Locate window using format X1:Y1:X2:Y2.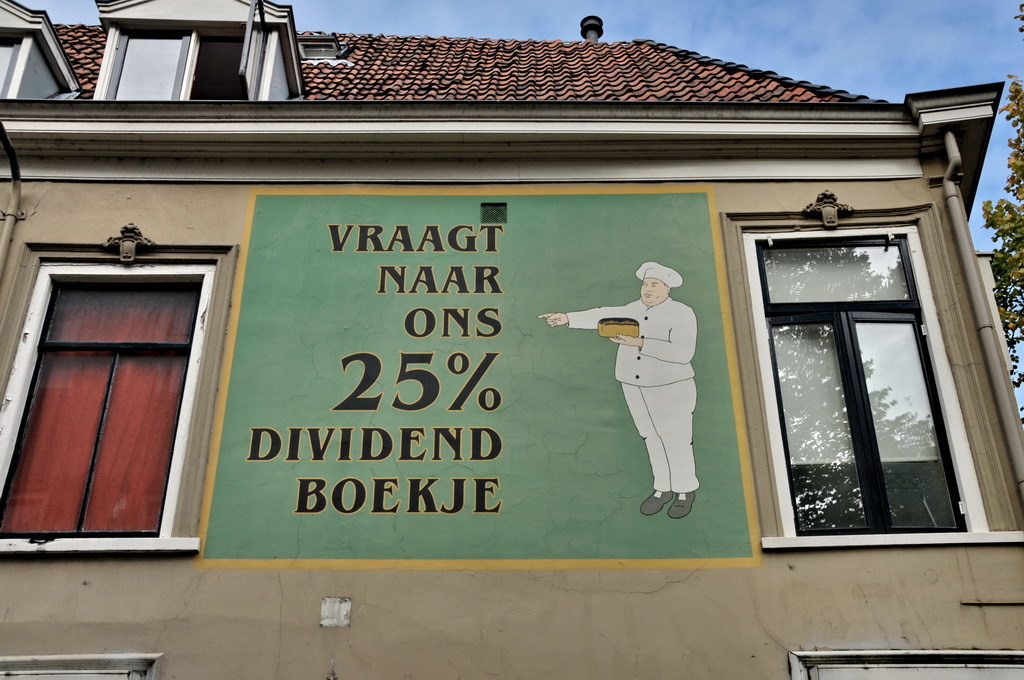
0:36:19:96.
